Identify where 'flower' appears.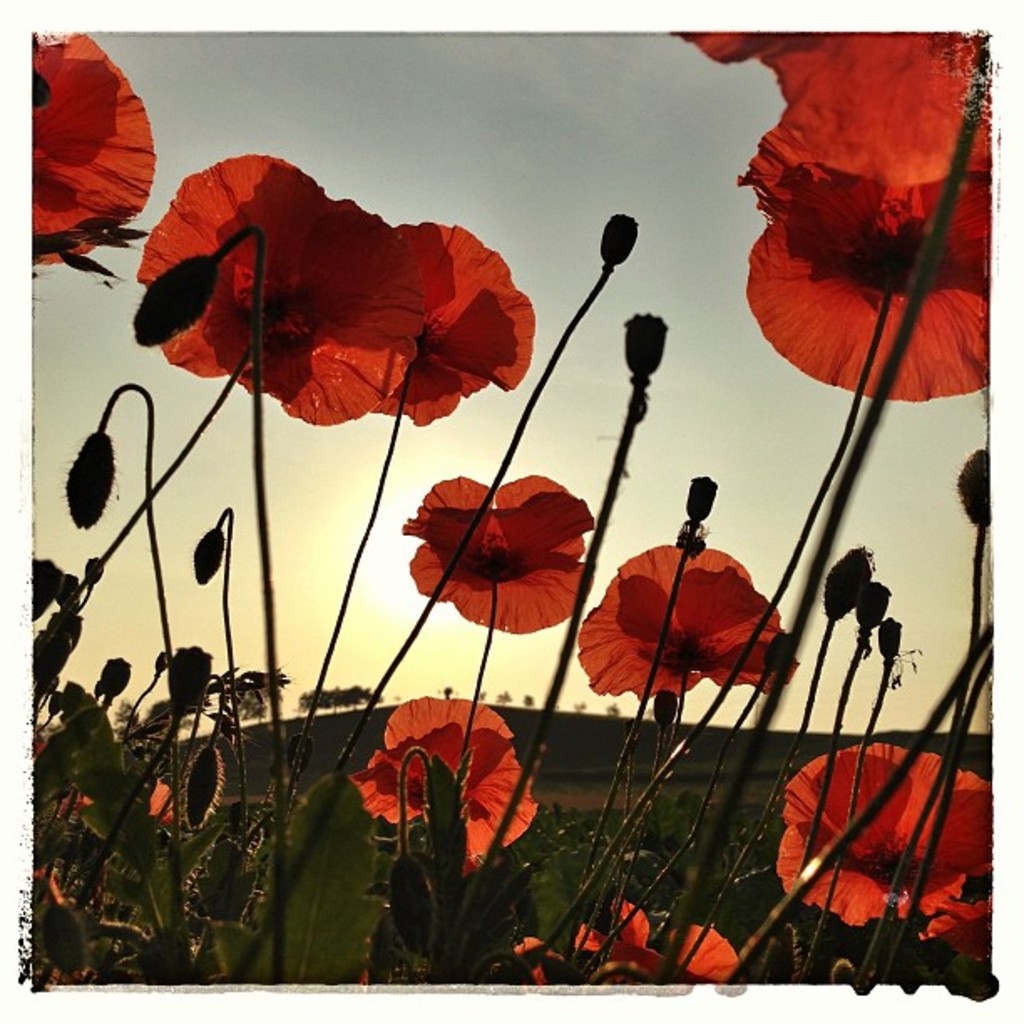
Appears at <bbox>398, 463, 597, 639</bbox>.
